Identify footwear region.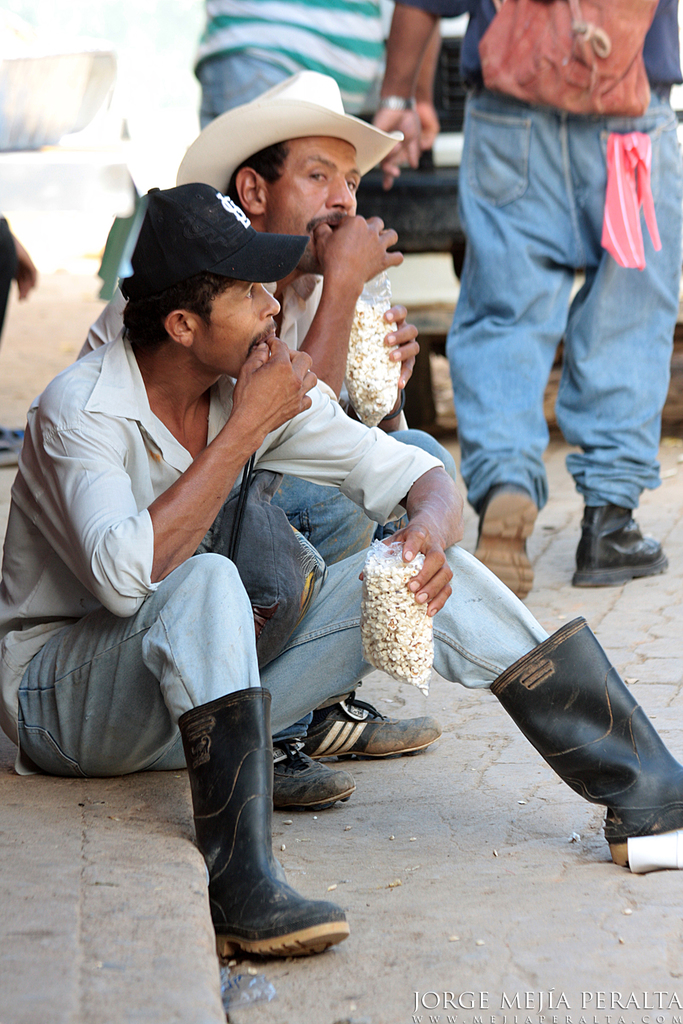
Region: (492,618,682,869).
